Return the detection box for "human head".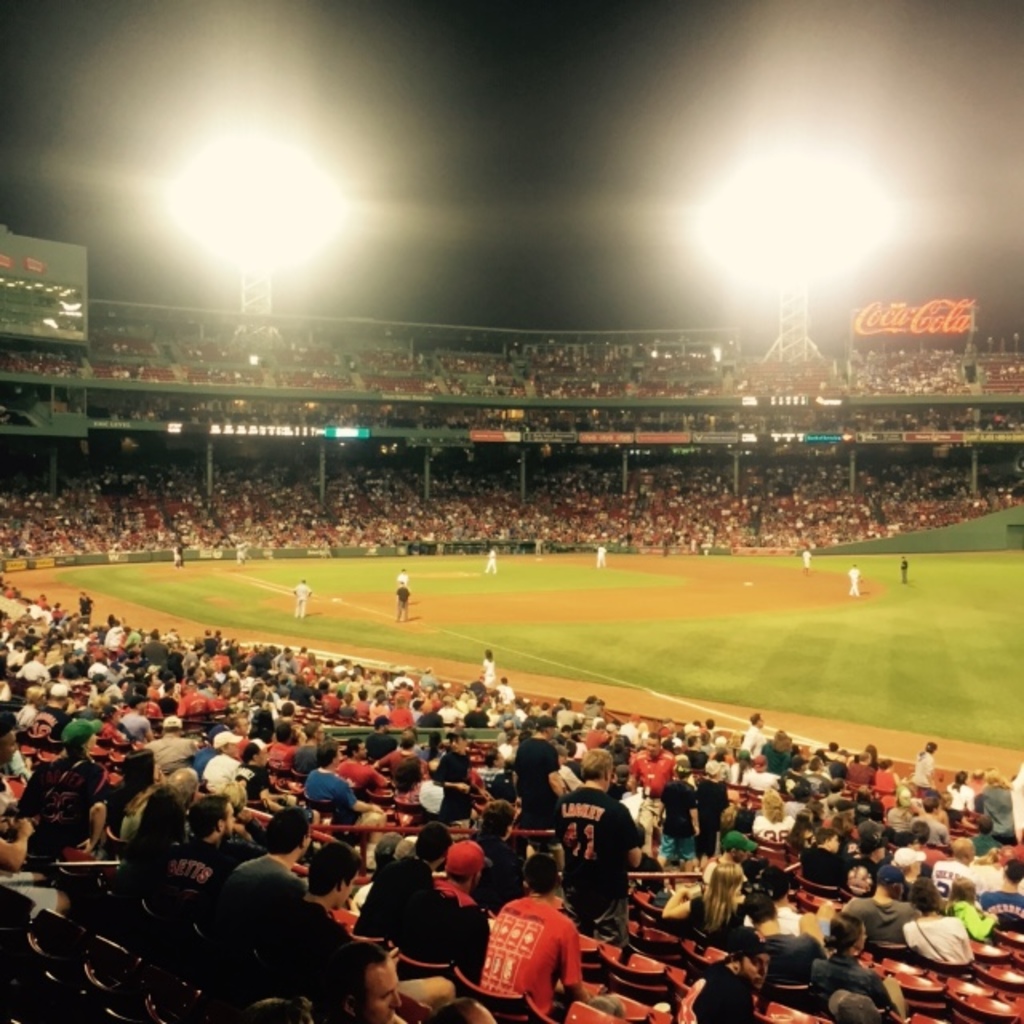
189 798 238 842.
